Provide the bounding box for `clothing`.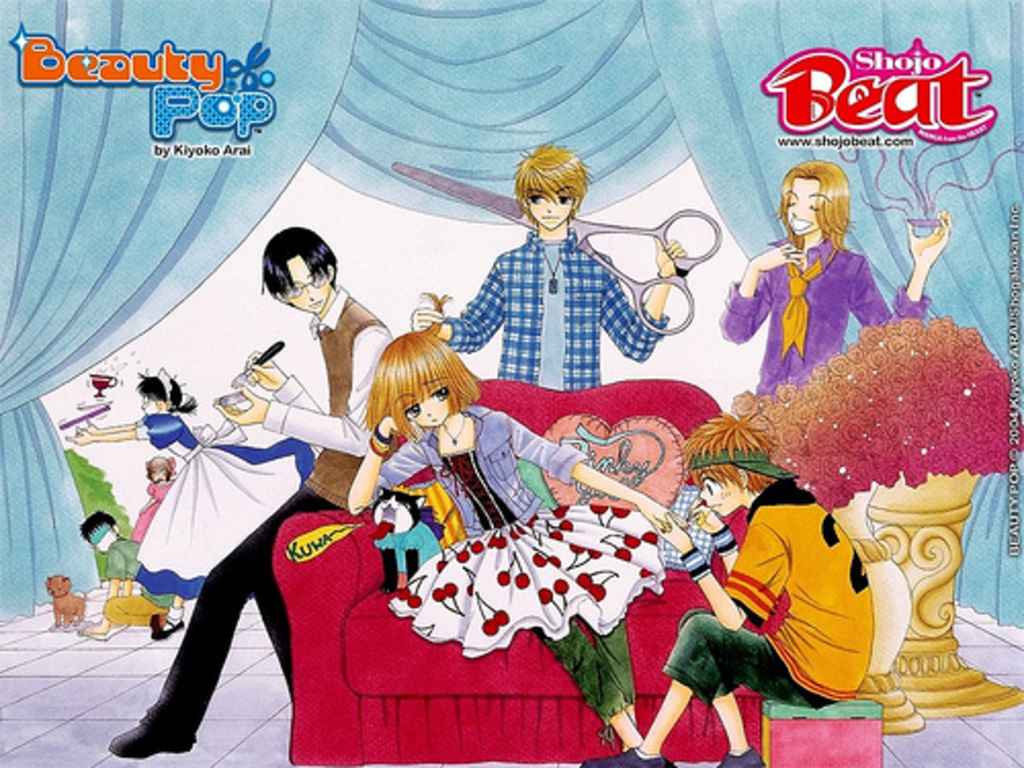
Rect(137, 274, 403, 735).
